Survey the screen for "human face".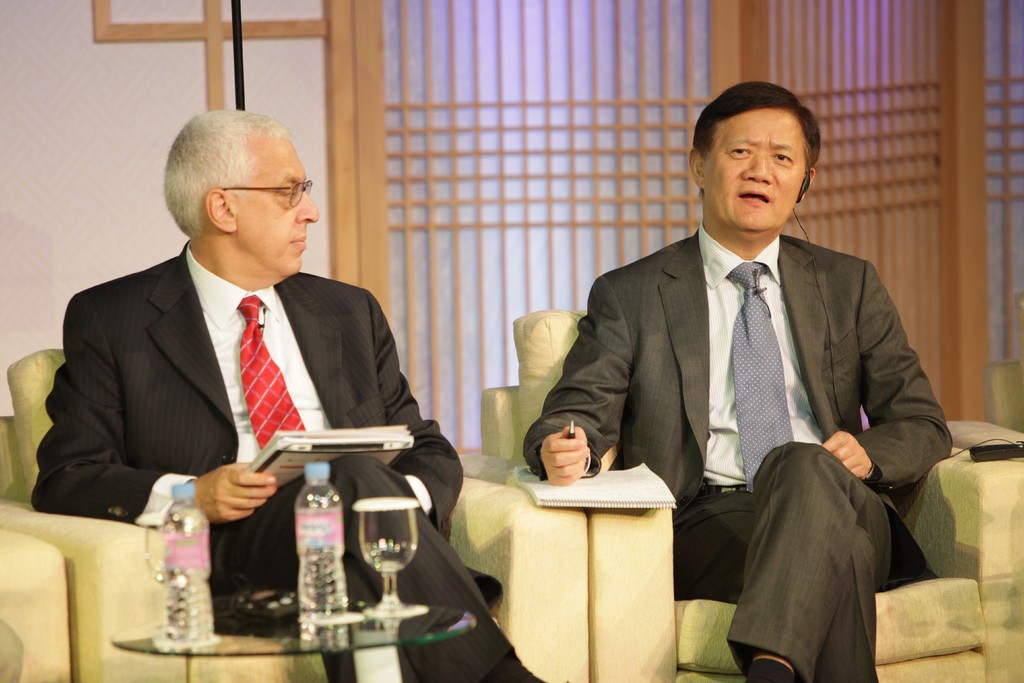
Survey found: {"x1": 229, "y1": 134, "x2": 319, "y2": 278}.
